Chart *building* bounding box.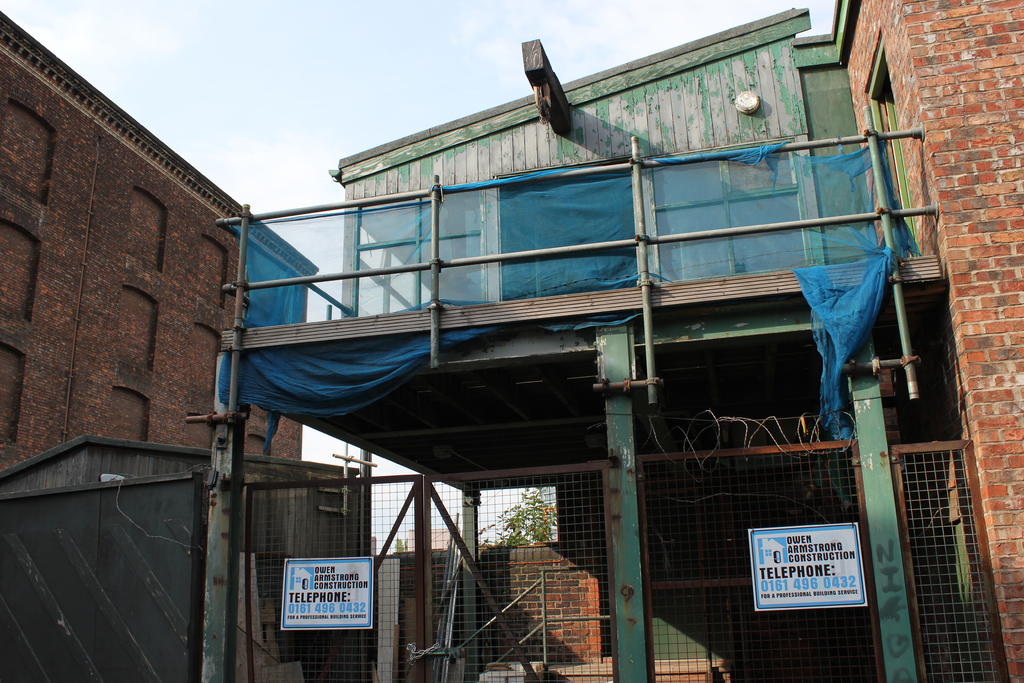
Charted: locate(223, 0, 1023, 682).
